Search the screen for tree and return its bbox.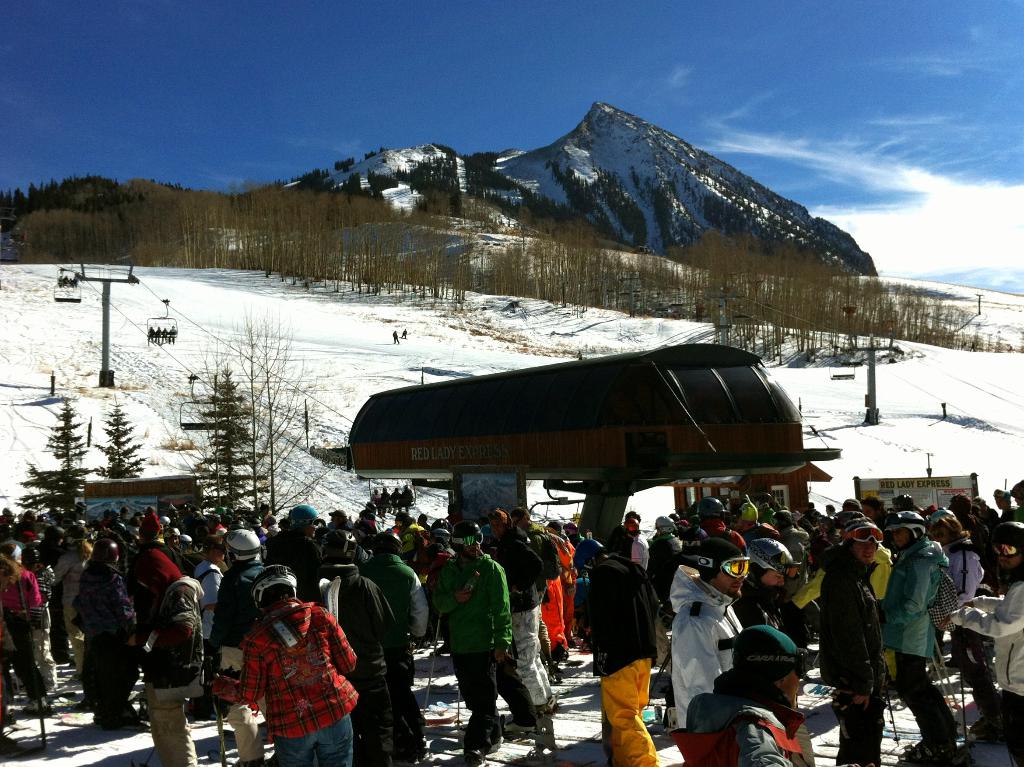
Found: (452,255,467,306).
